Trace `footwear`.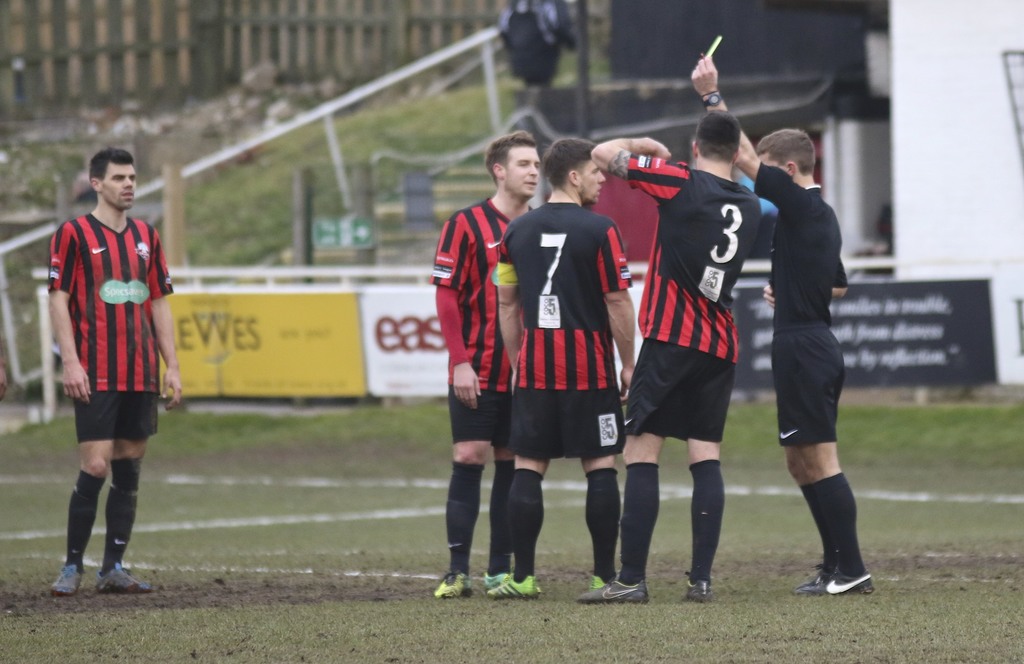
Traced to [left=685, top=568, right=714, bottom=599].
